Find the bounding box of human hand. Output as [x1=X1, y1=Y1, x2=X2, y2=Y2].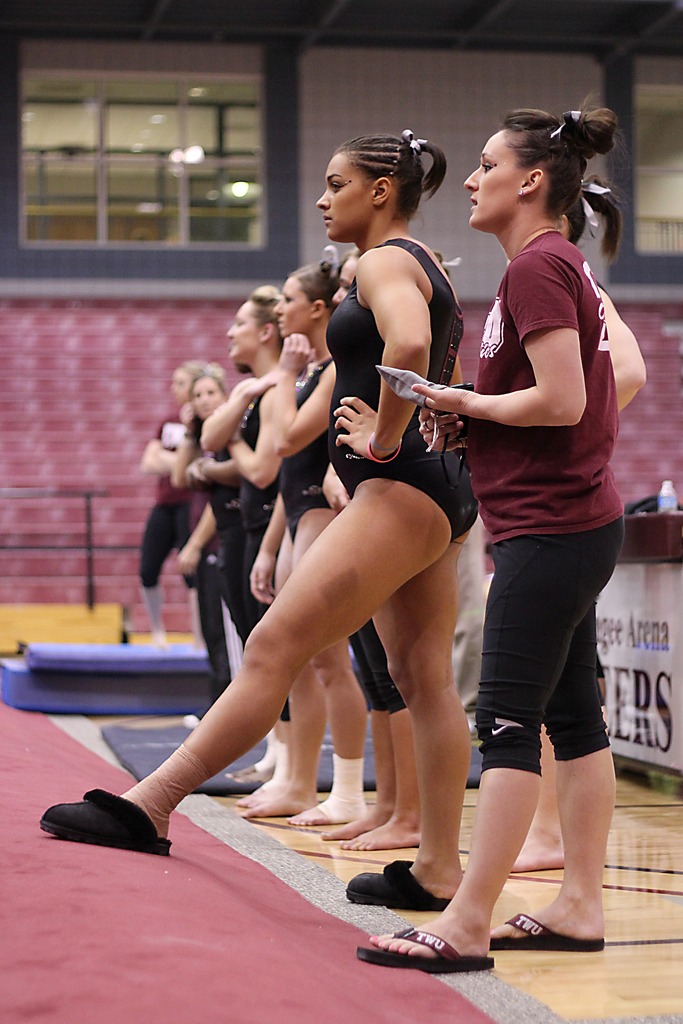
[x1=274, y1=332, x2=316, y2=379].
